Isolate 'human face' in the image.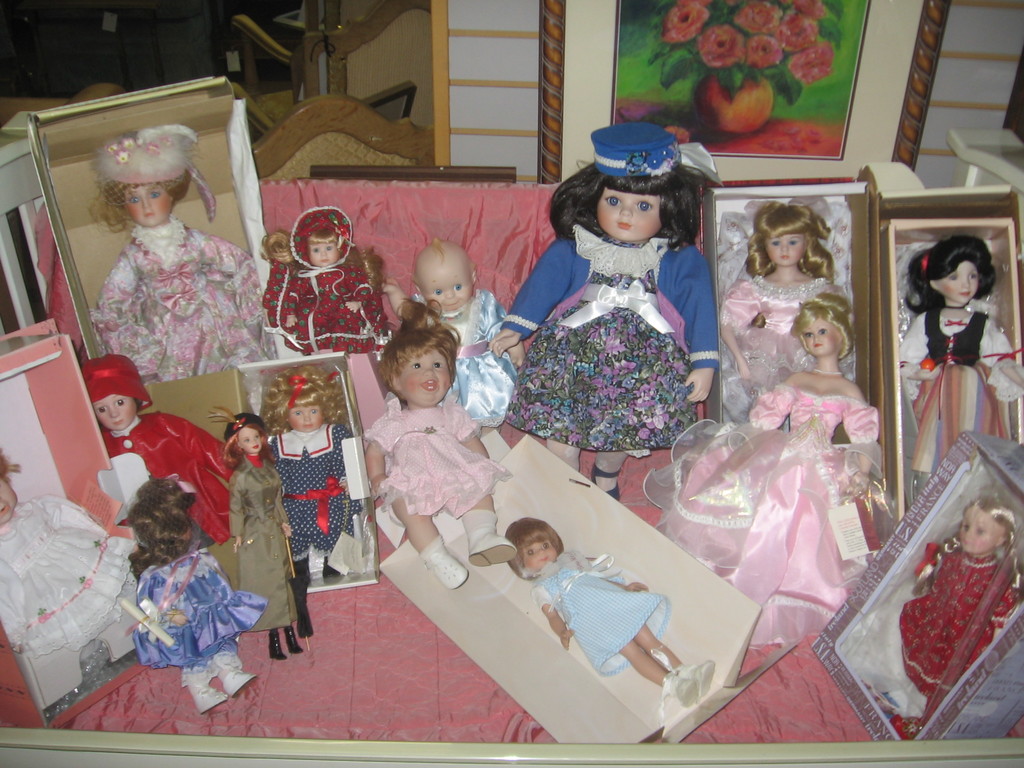
Isolated region: (x1=597, y1=188, x2=657, y2=241).
